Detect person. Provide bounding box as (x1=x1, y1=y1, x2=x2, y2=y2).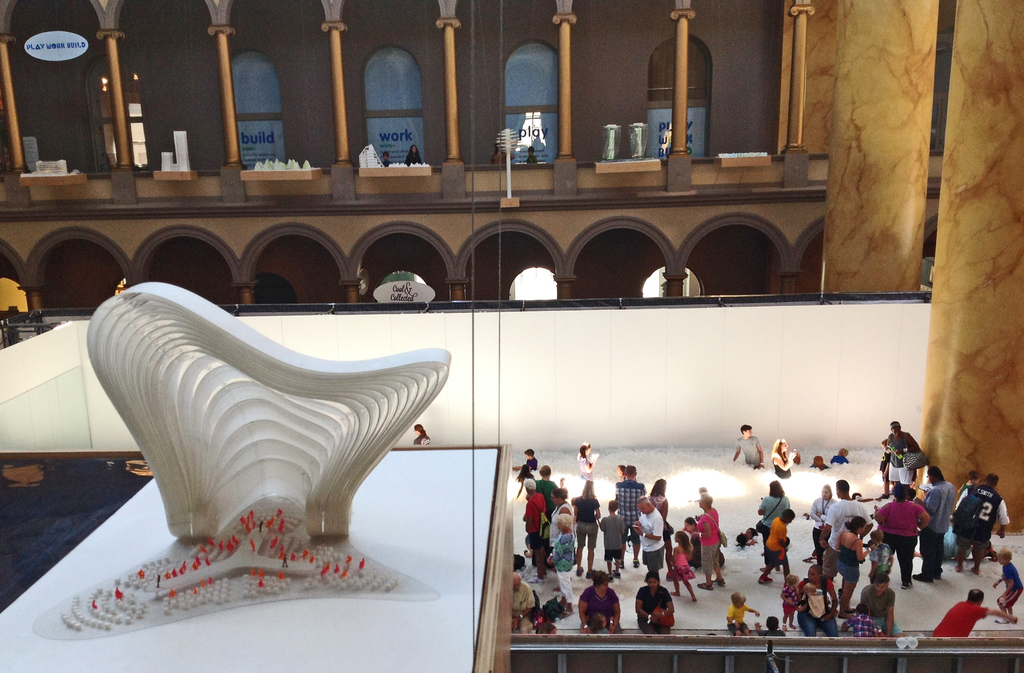
(x1=632, y1=566, x2=662, y2=632).
